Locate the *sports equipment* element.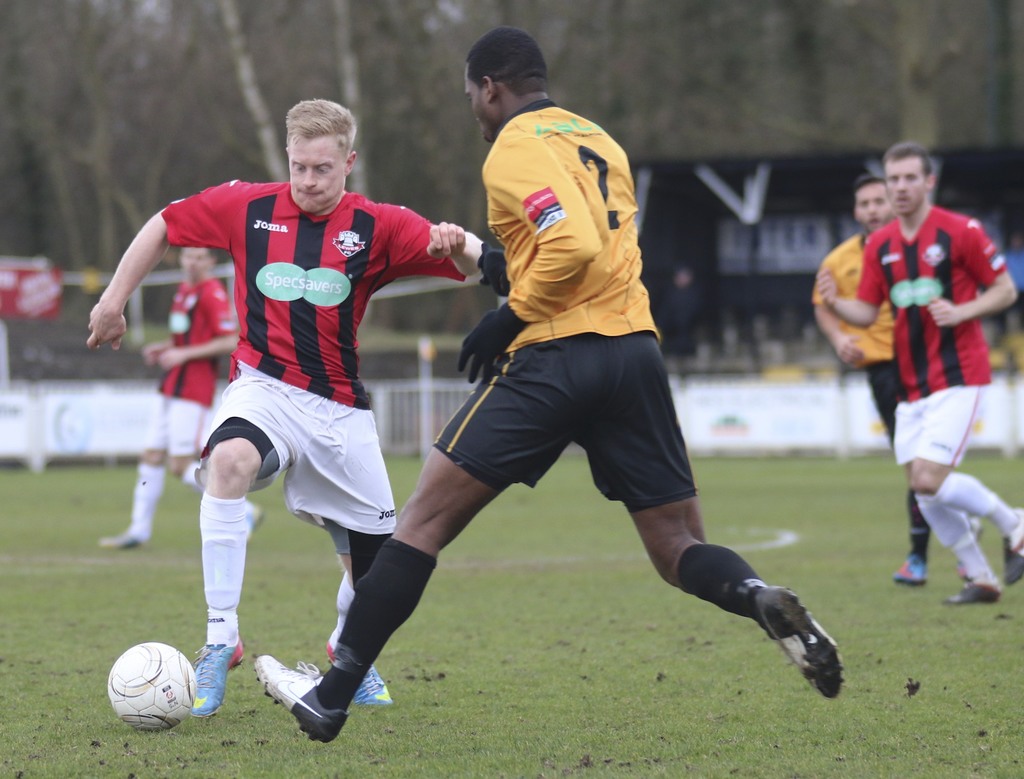
Element bbox: <bbox>109, 639, 193, 732</bbox>.
